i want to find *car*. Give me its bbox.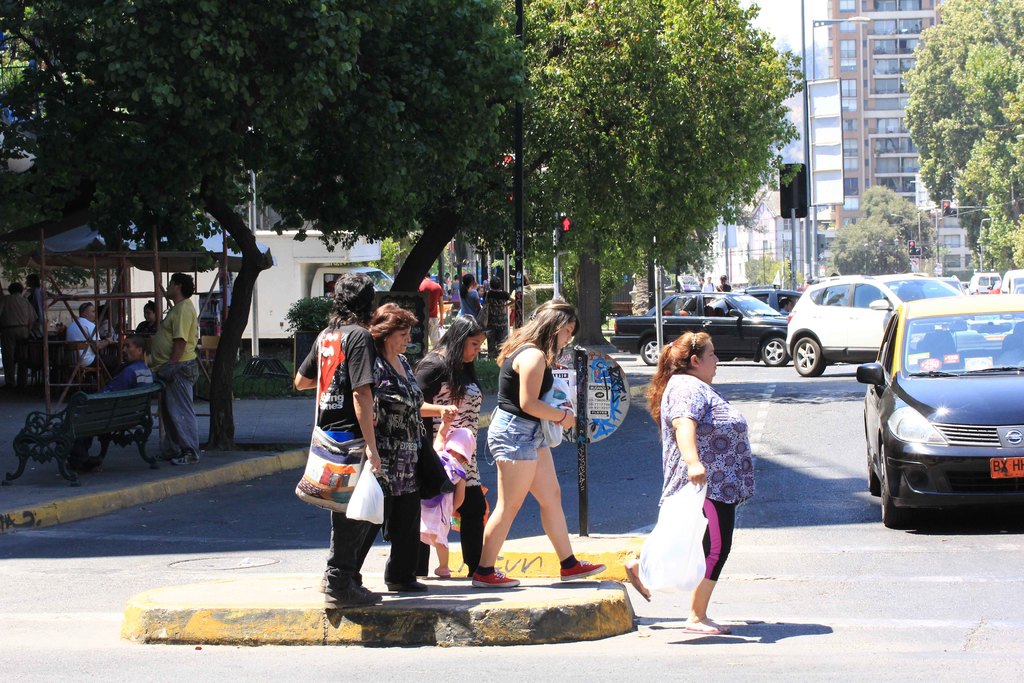
bbox=[707, 286, 803, 317].
